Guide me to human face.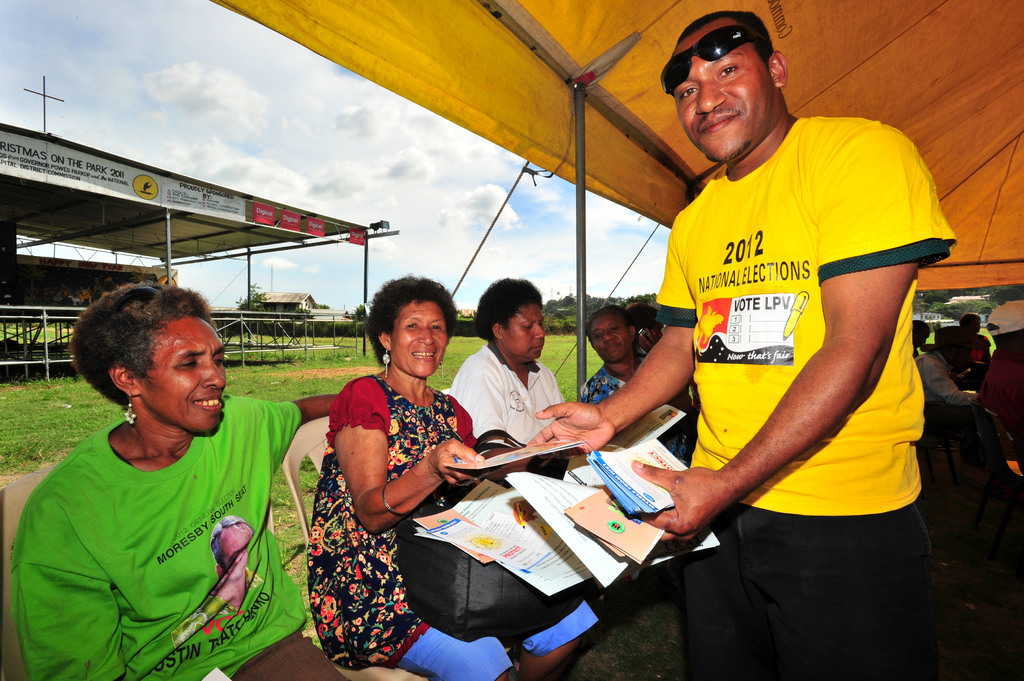
Guidance: box(140, 308, 228, 435).
